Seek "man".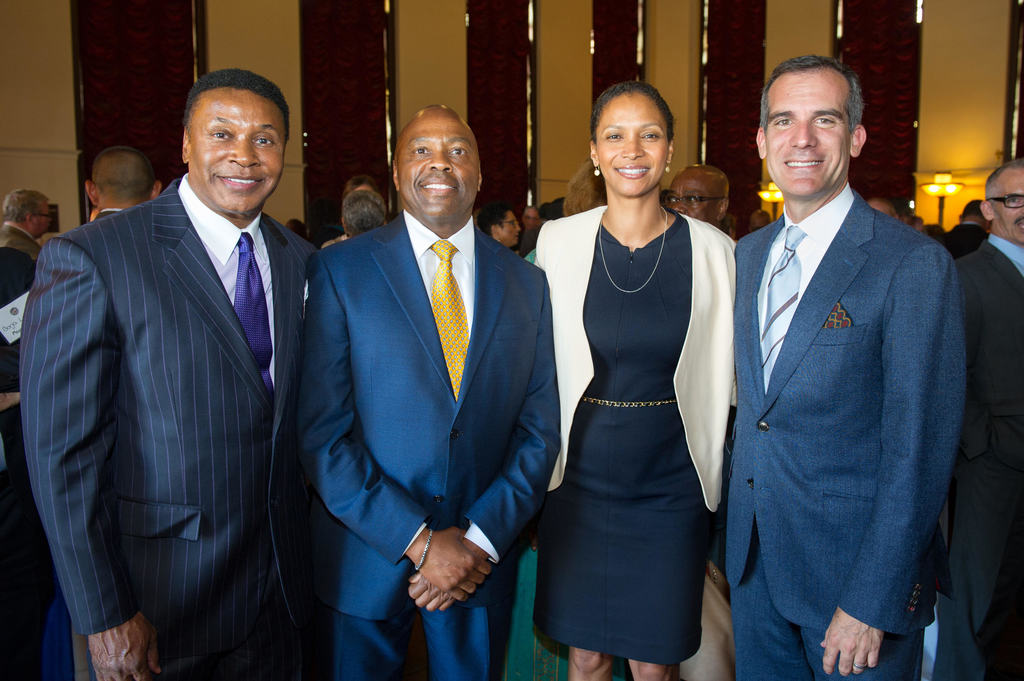
929 156 1023 680.
